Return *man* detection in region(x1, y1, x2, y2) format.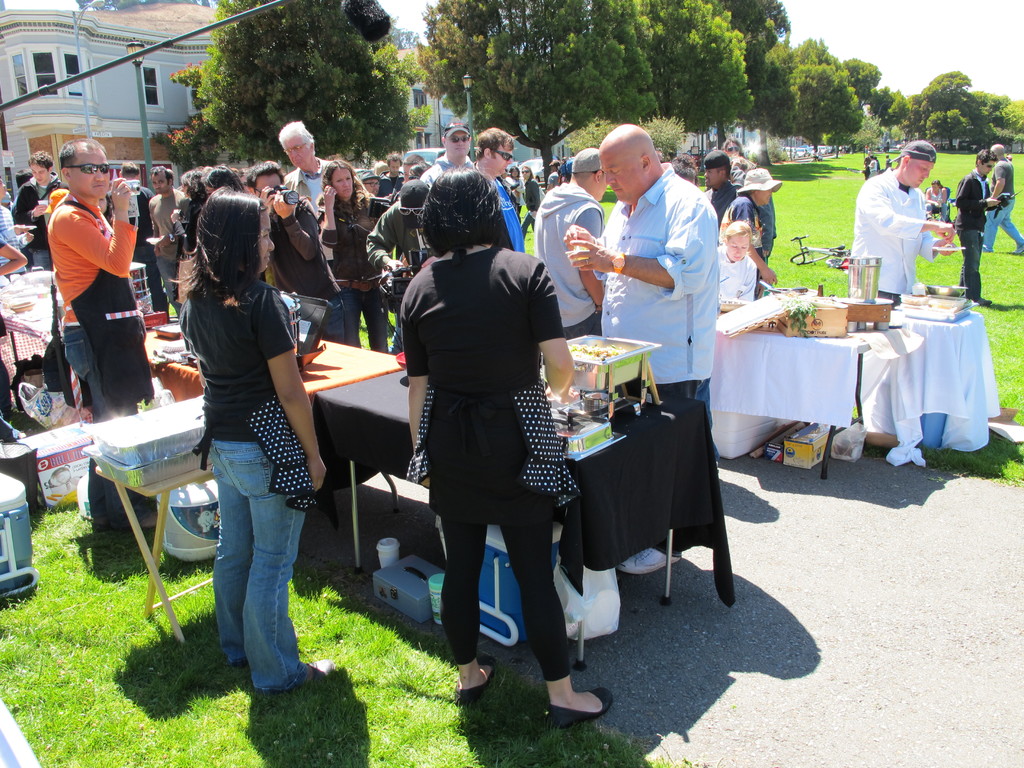
region(534, 147, 609, 340).
